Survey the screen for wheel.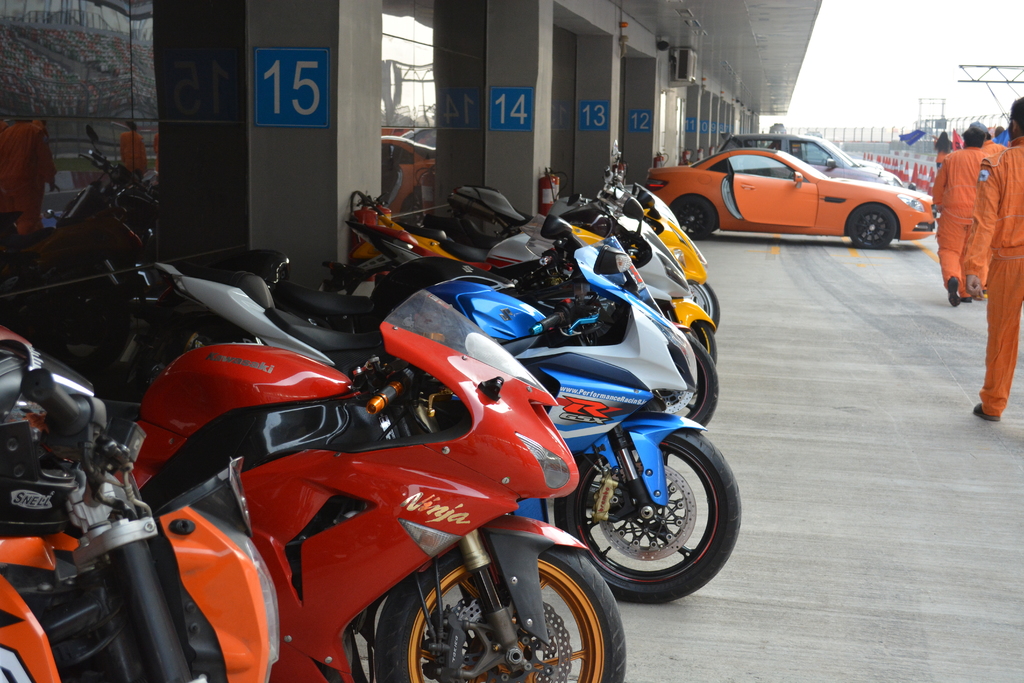
Survey found: (left=649, top=334, right=719, bottom=424).
